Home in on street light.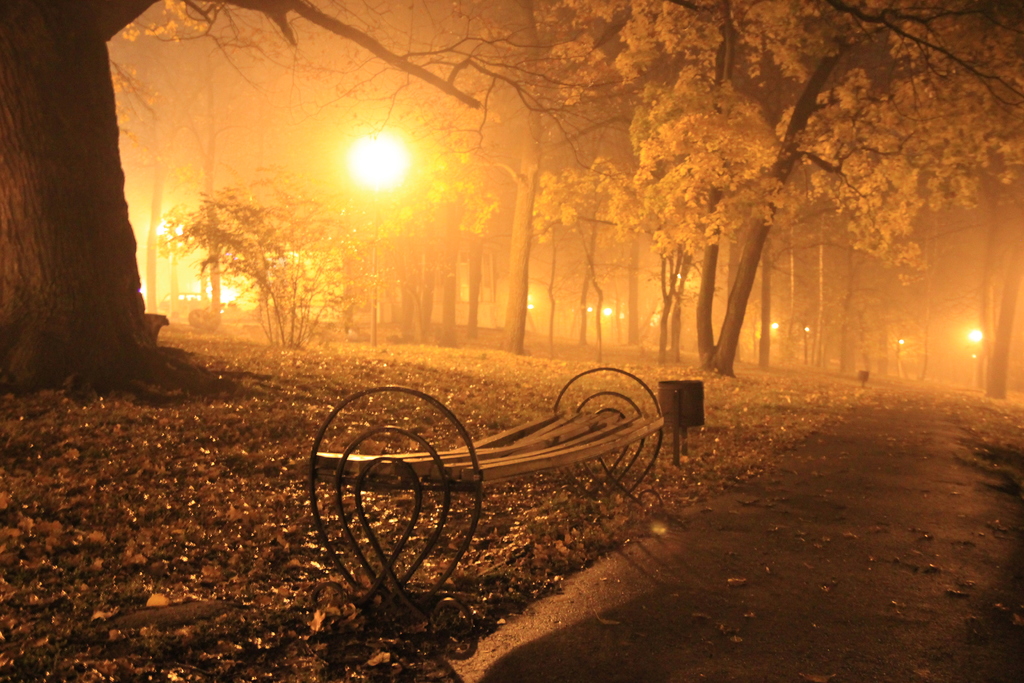
Homed in at (left=349, top=136, right=408, bottom=348).
